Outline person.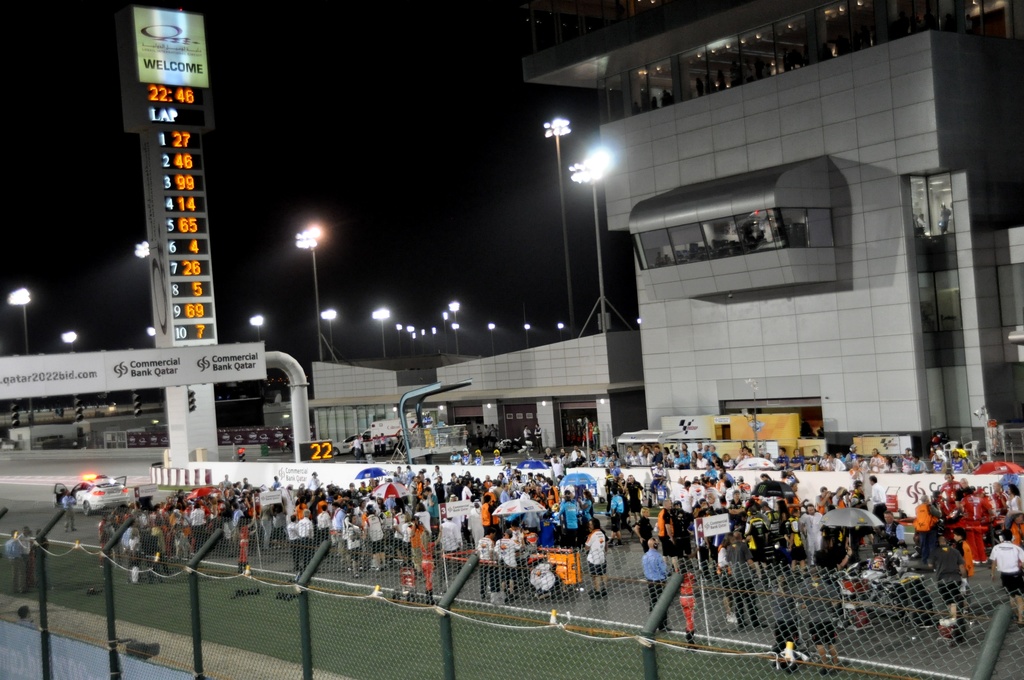
Outline: select_region(408, 512, 422, 572).
